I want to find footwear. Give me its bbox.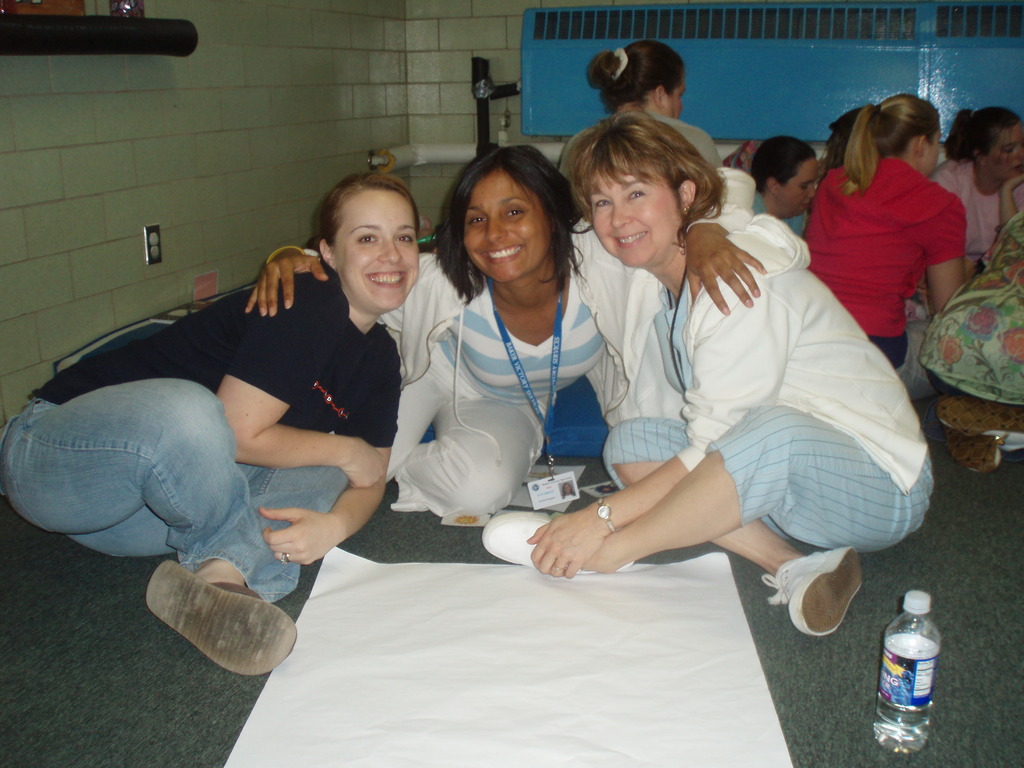
<bbox>142, 557, 296, 678</bbox>.
